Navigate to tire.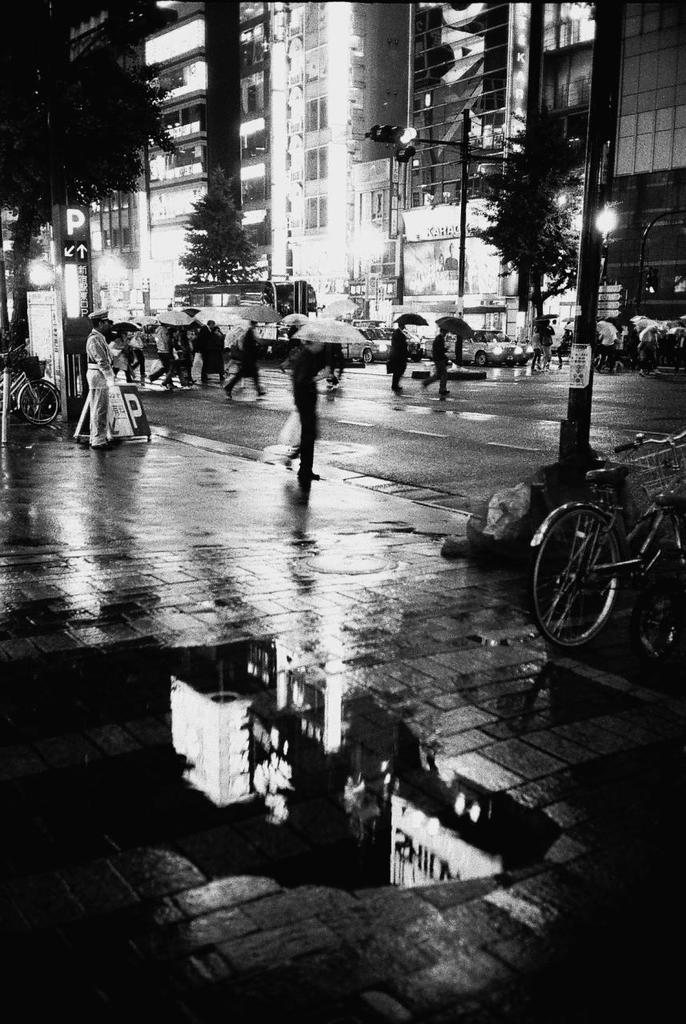
Navigation target: region(363, 349, 372, 359).
